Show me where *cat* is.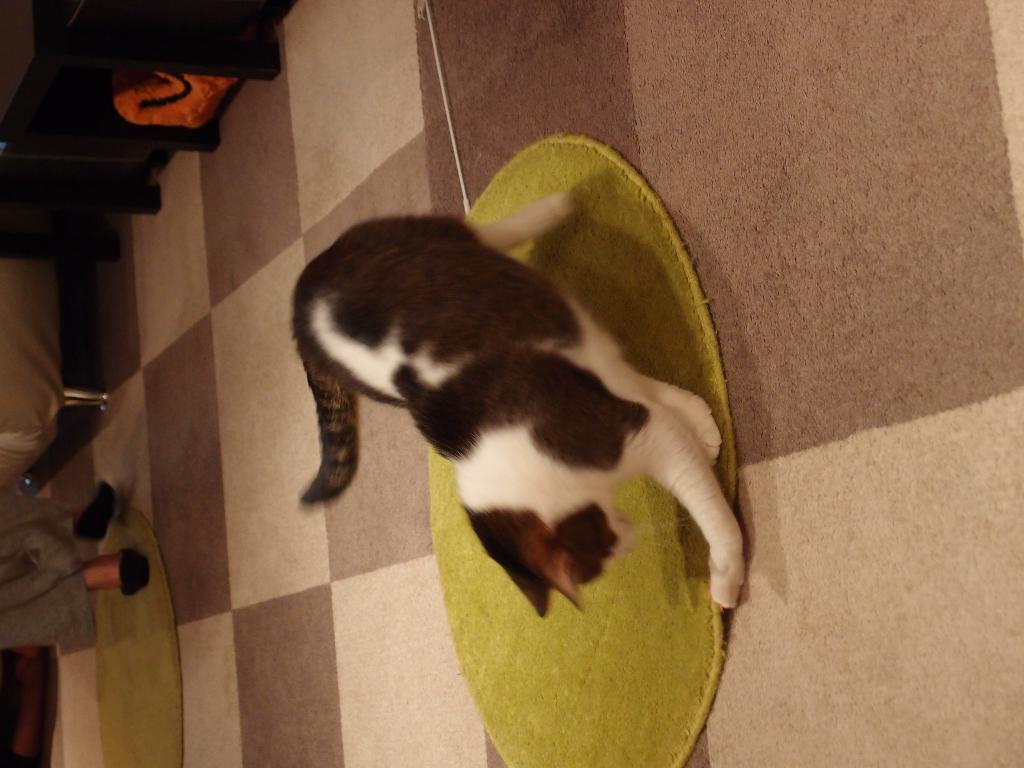
*cat* is at 295, 186, 748, 614.
